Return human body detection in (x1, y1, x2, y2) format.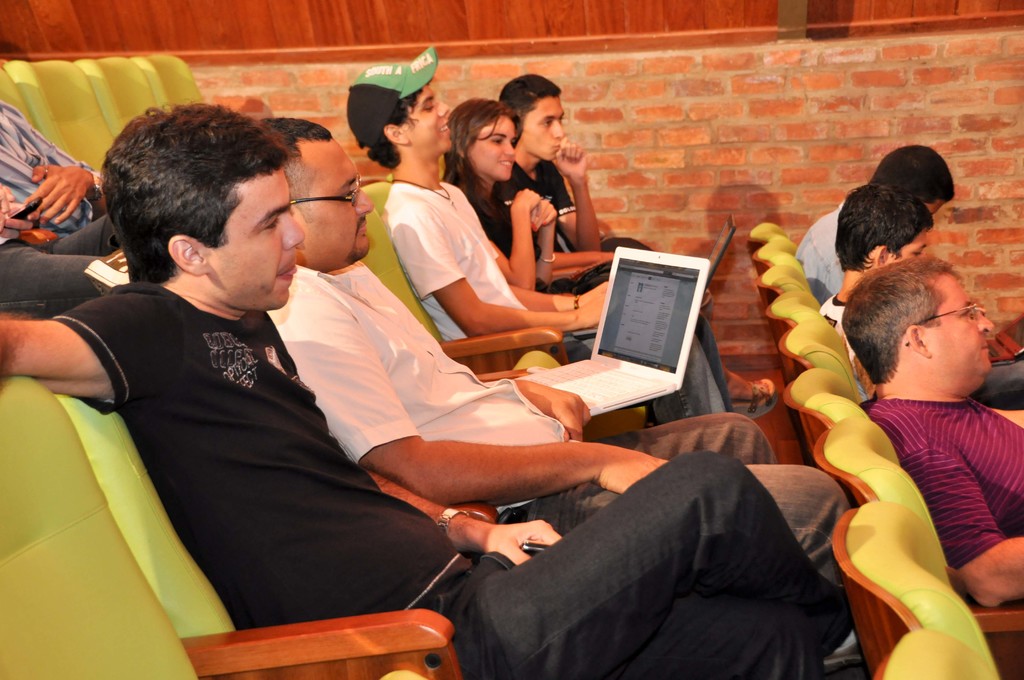
(0, 277, 867, 679).
